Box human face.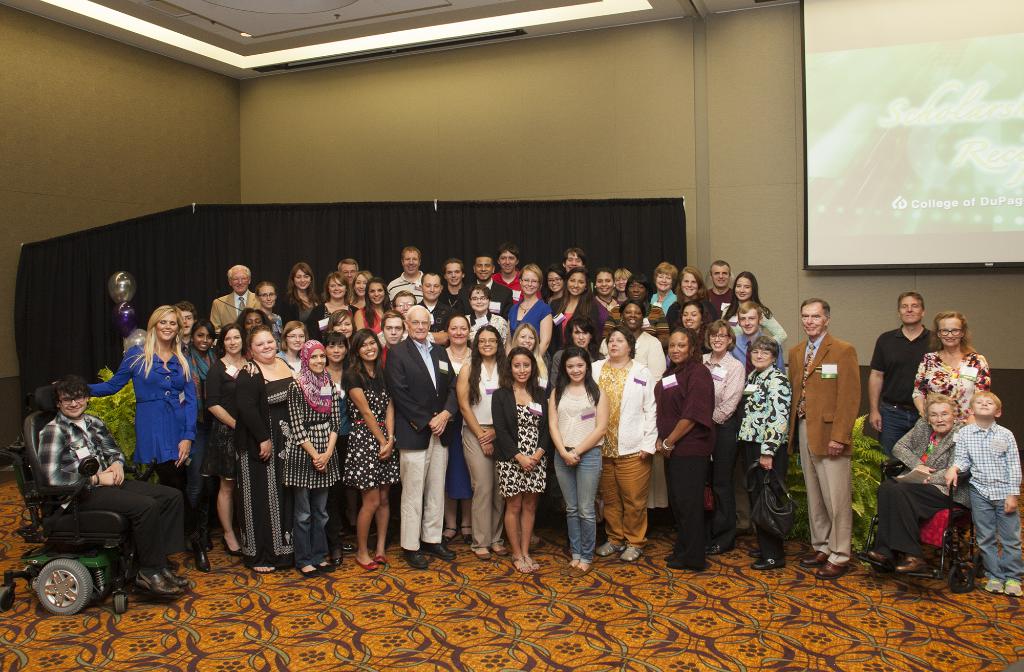
locate(680, 305, 703, 330).
